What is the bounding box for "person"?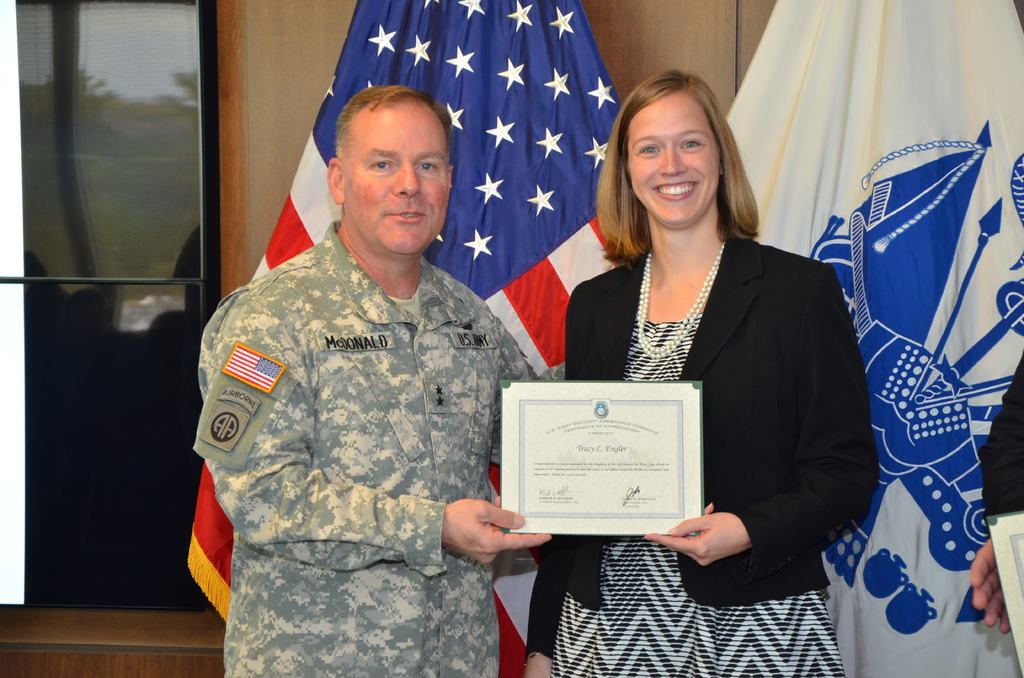
[x1=522, y1=70, x2=879, y2=677].
